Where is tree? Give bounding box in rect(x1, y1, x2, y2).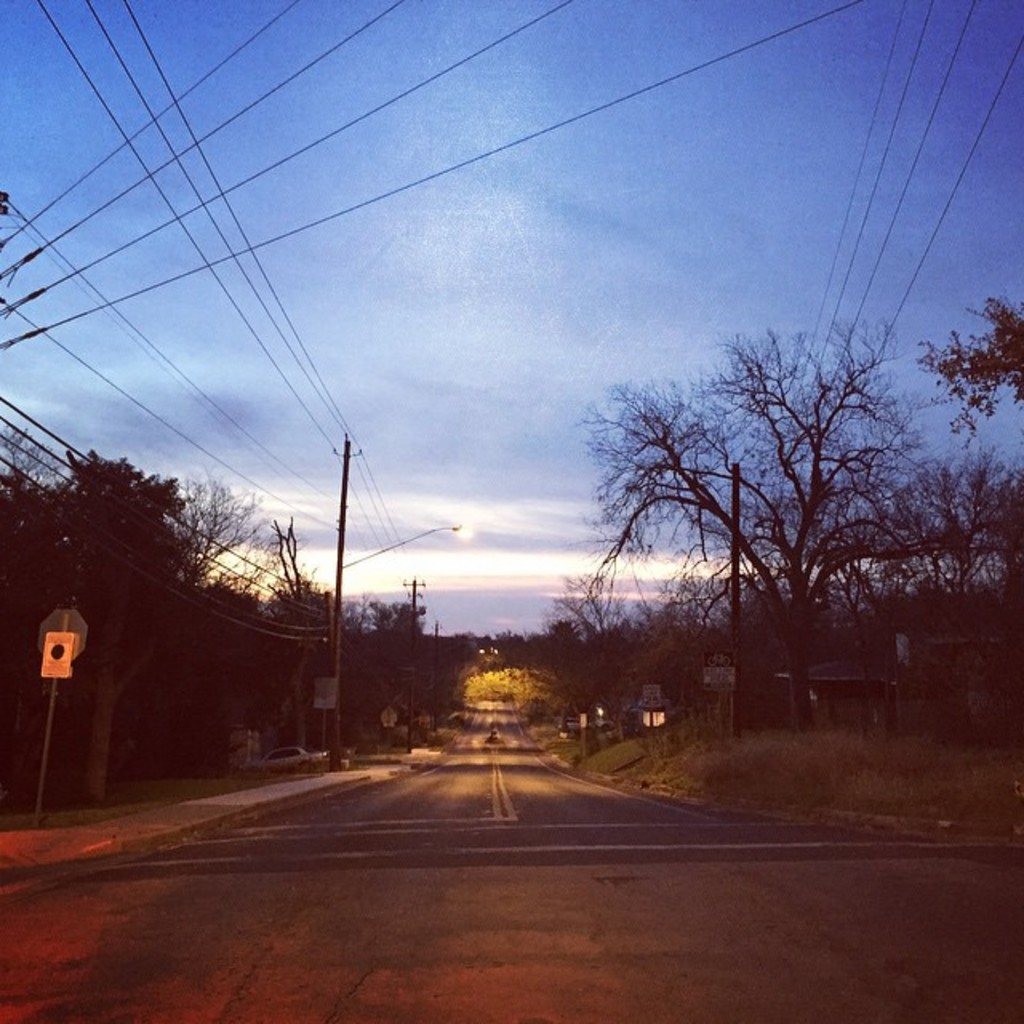
rect(555, 570, 669, 723).
